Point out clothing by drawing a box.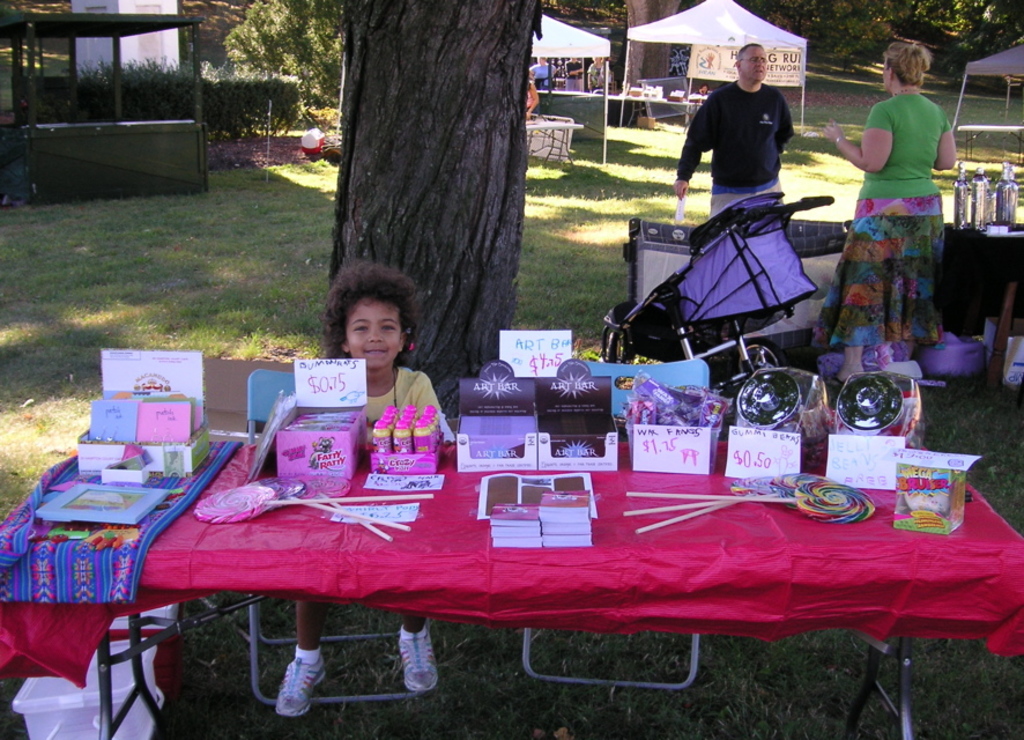
(589, 61, 601, 89).
